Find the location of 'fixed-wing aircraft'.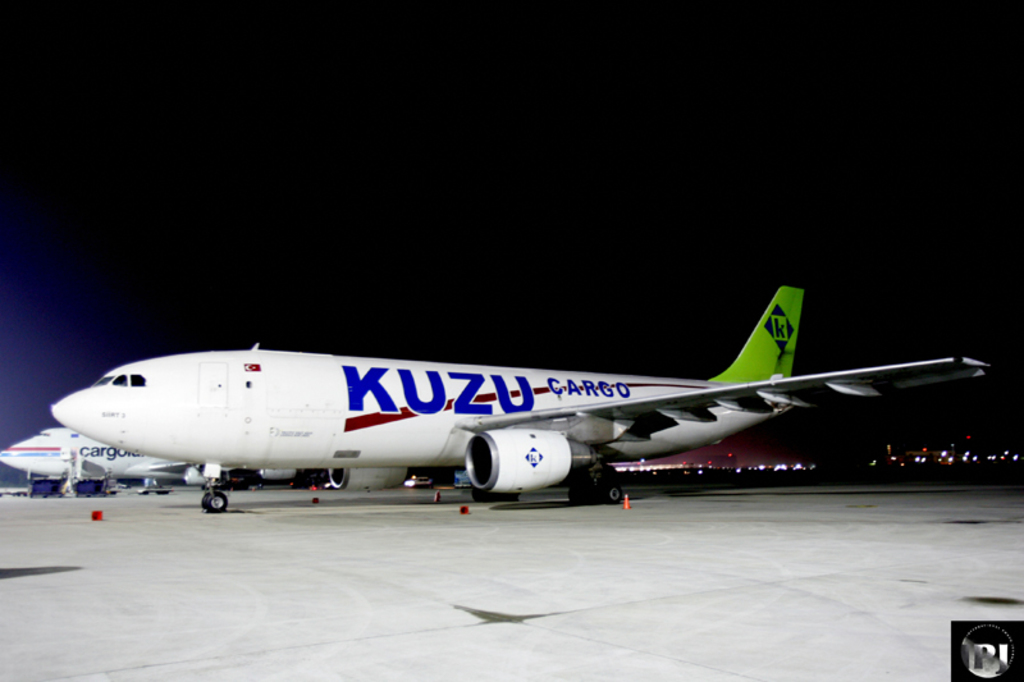
Location: pyautogui.locateOnScreen(0, 425, 301, 493).
